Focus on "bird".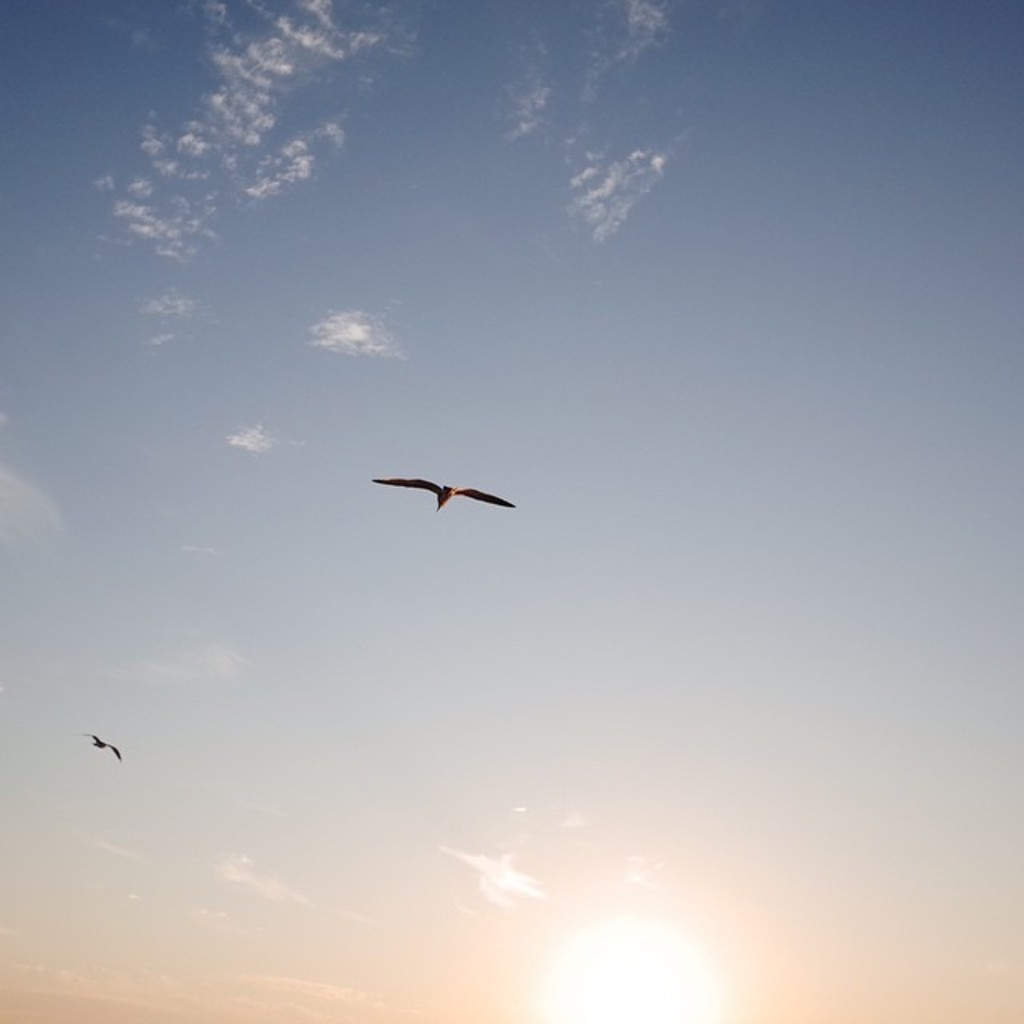
Focused at l=370, t=466, r=520, b=541.
